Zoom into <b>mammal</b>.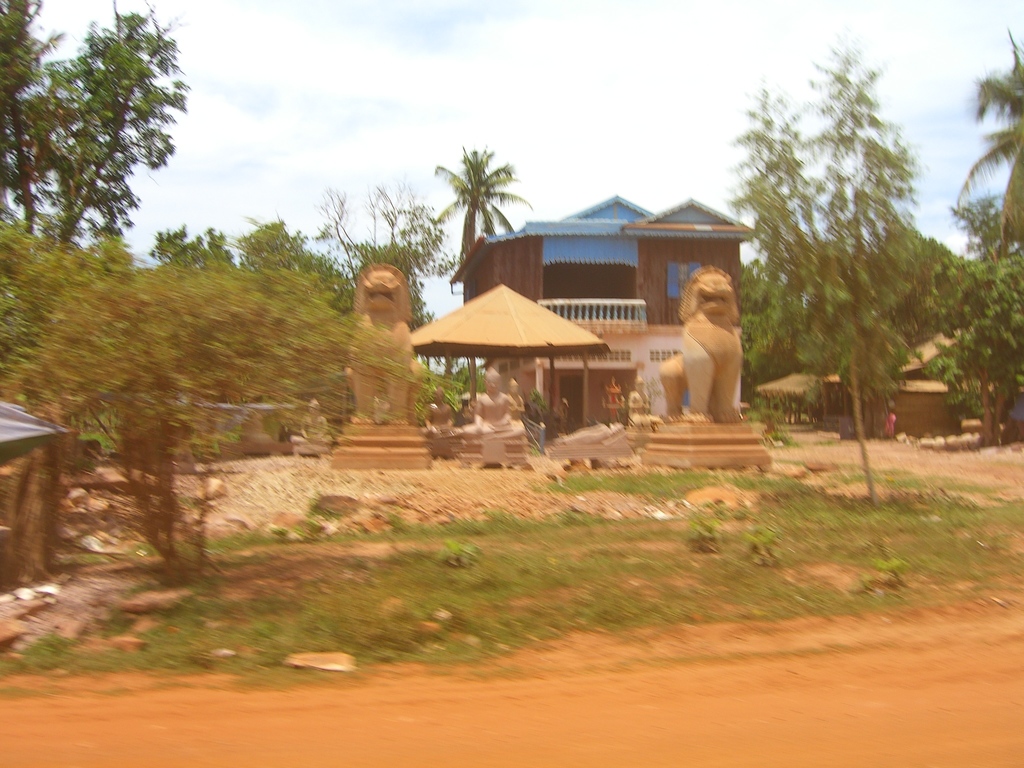
Zoom target: [left=659, top=259, right=738, bottom=419].
